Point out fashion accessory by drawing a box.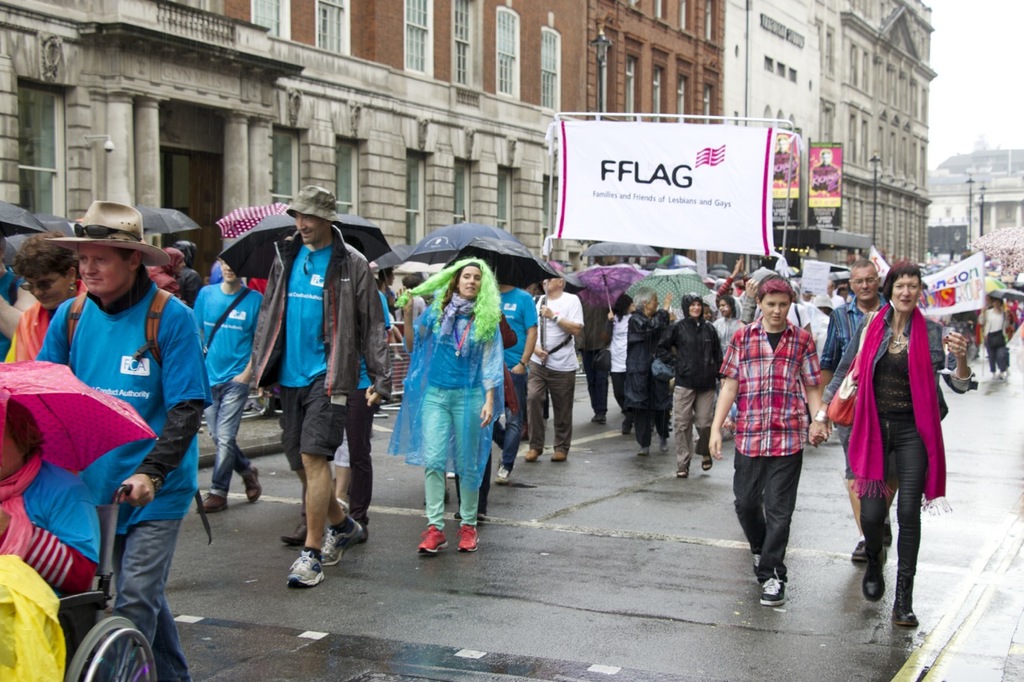
region(318, 519, 367, 561).
